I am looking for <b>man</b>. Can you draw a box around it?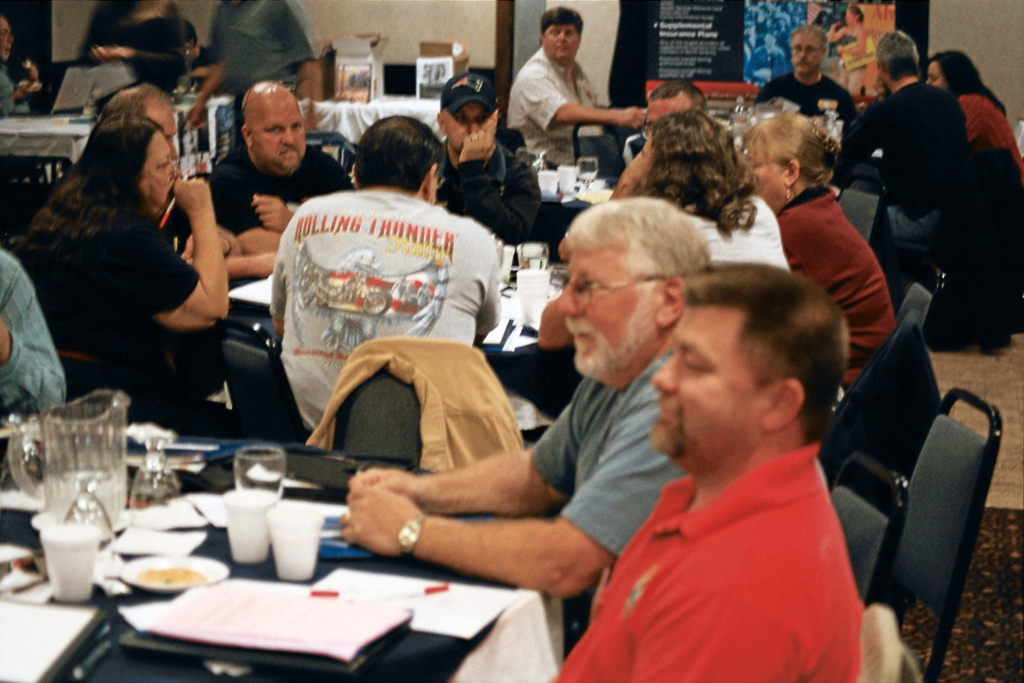
Sure, the bounding box is 341/195/728/608.
